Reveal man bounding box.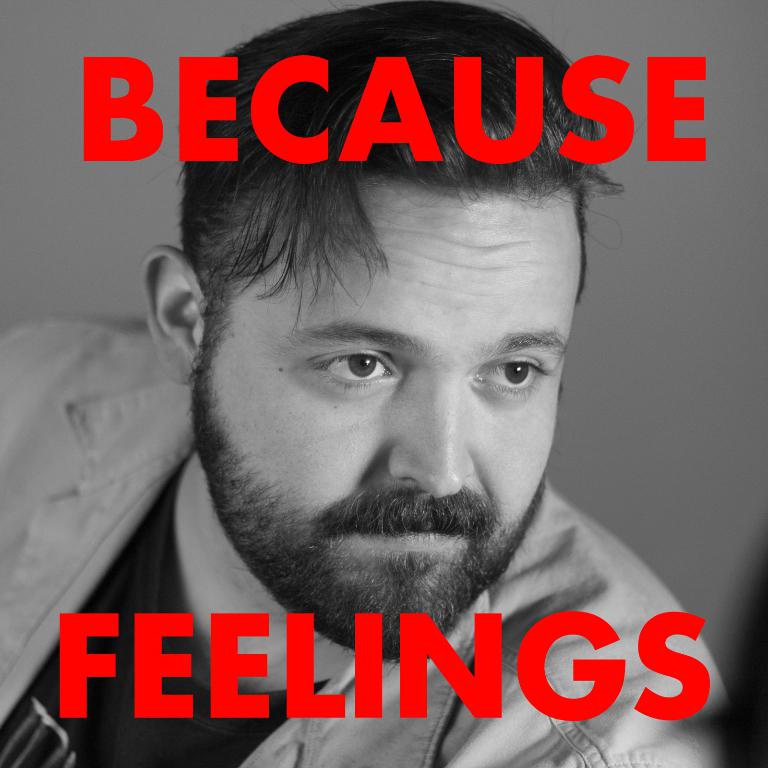
Revealed: <box>53,61,767,744</box>.
